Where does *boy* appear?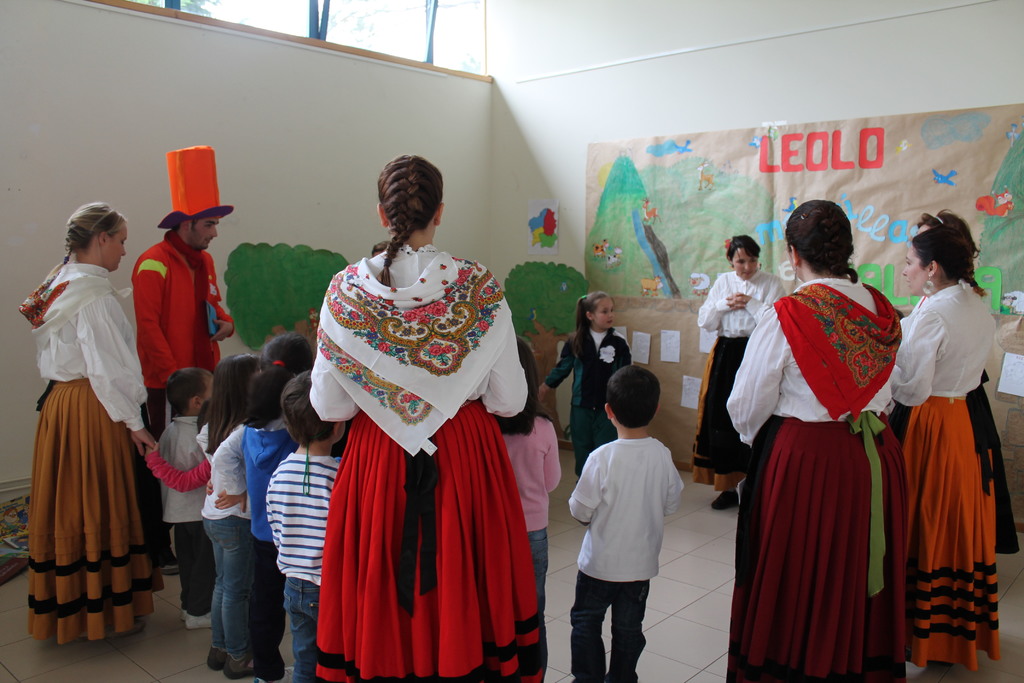
Appears at 561,366,702,677.
